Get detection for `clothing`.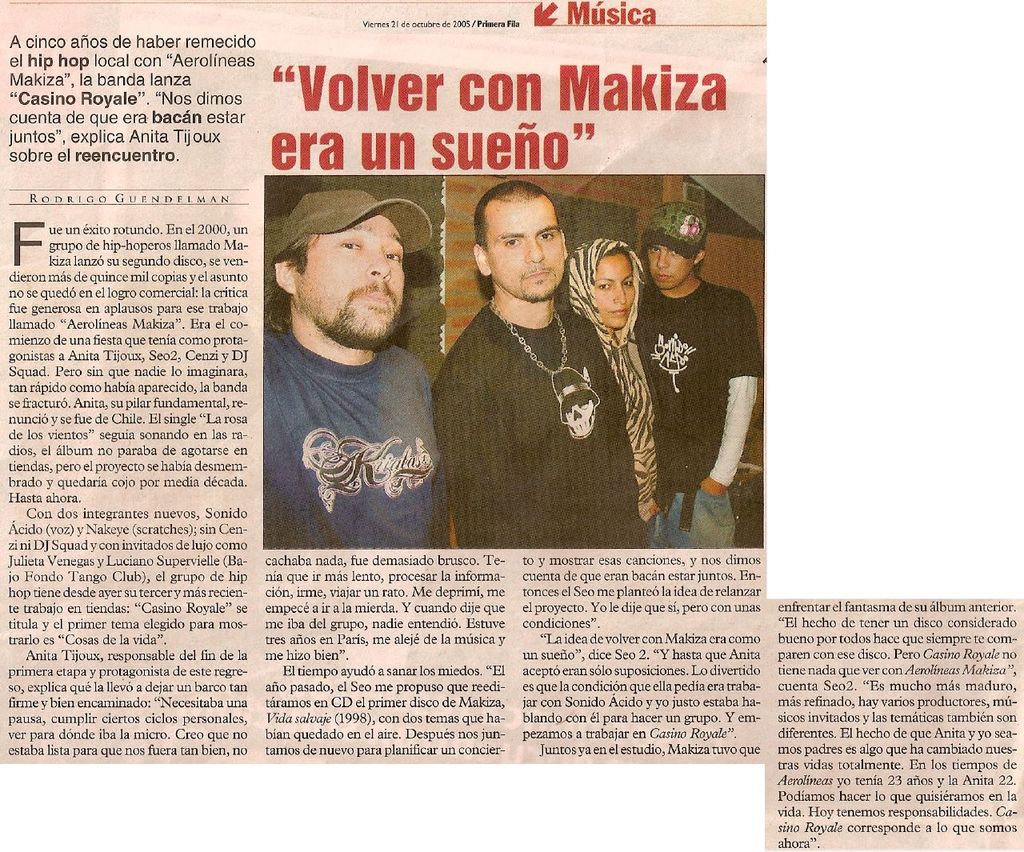
Detection: pyautogui.locateOnScreen(422, 228, 636, 544).
